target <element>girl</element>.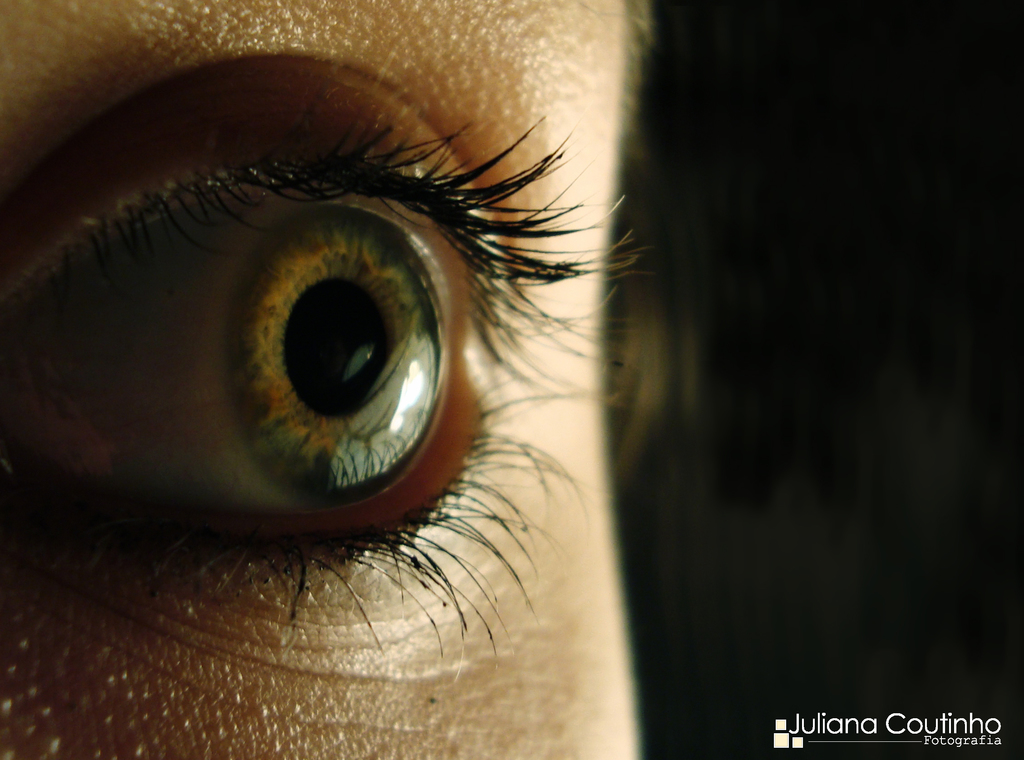
Target region: locate(0, 0, 644, 757).
